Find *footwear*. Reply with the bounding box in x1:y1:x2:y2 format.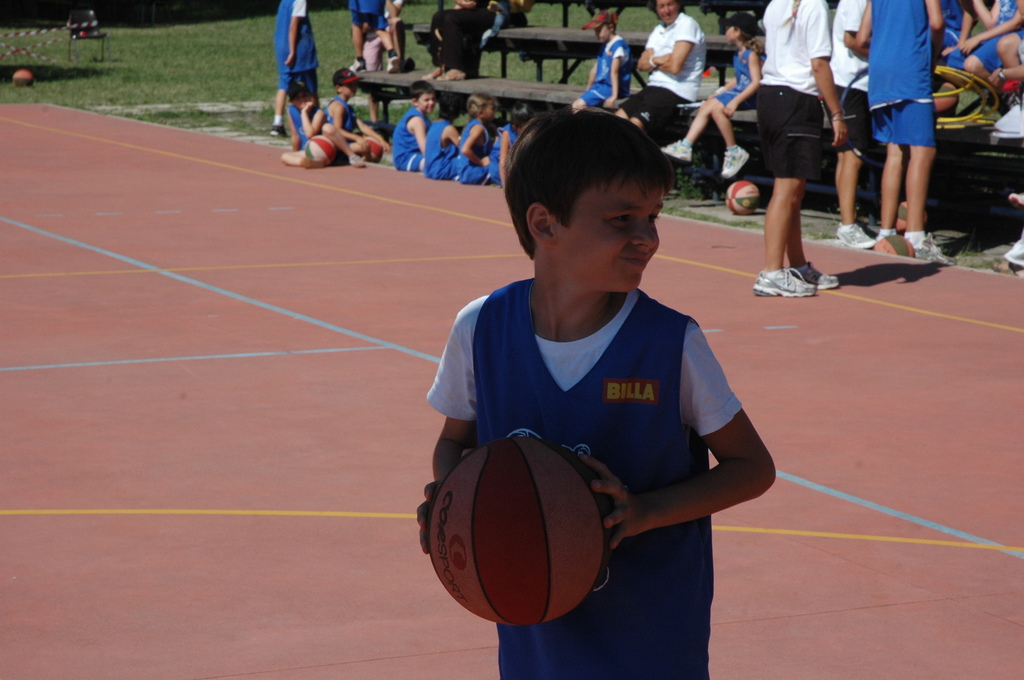
351:58:364:74.
